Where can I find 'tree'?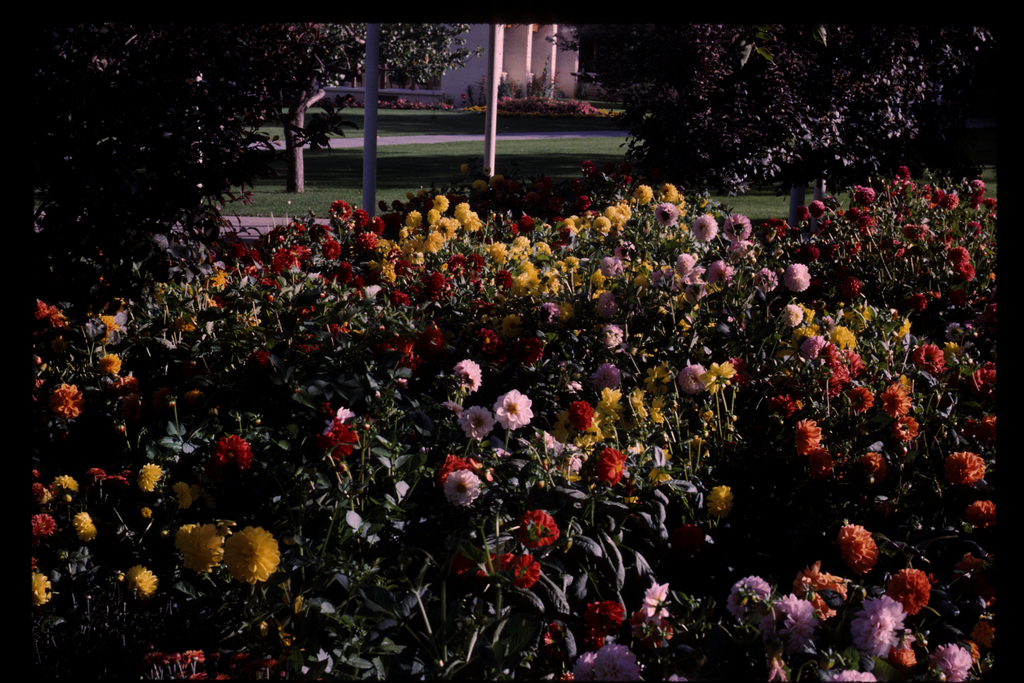
You can find it at {"x1": 5, "y1": 5, "x2": 465, "y2": 276}.
